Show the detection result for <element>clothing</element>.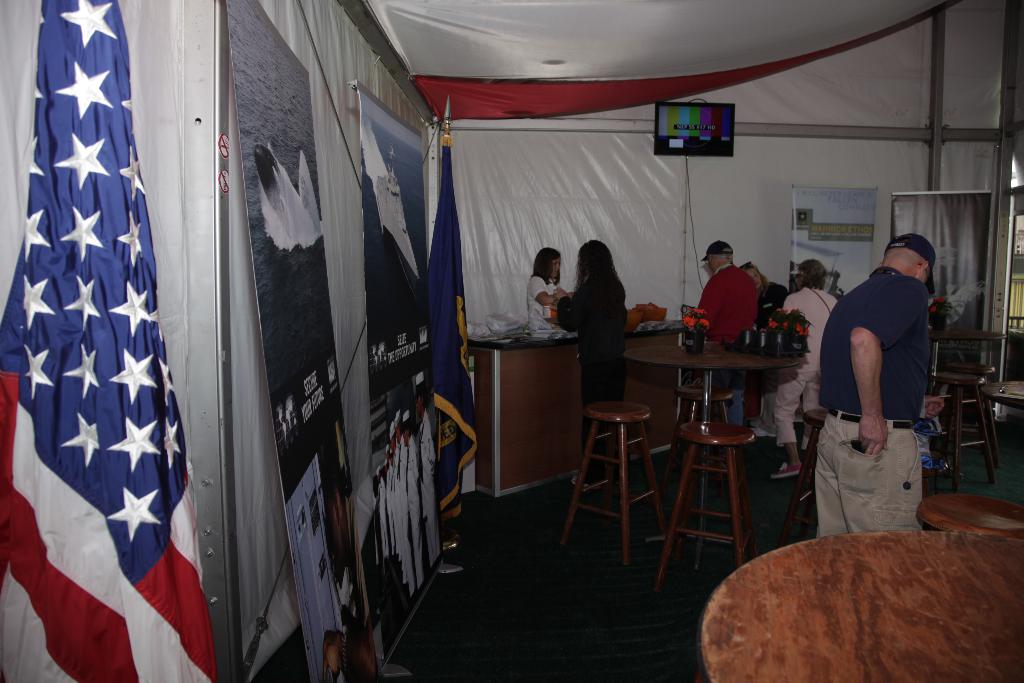
557,267,628,463.
